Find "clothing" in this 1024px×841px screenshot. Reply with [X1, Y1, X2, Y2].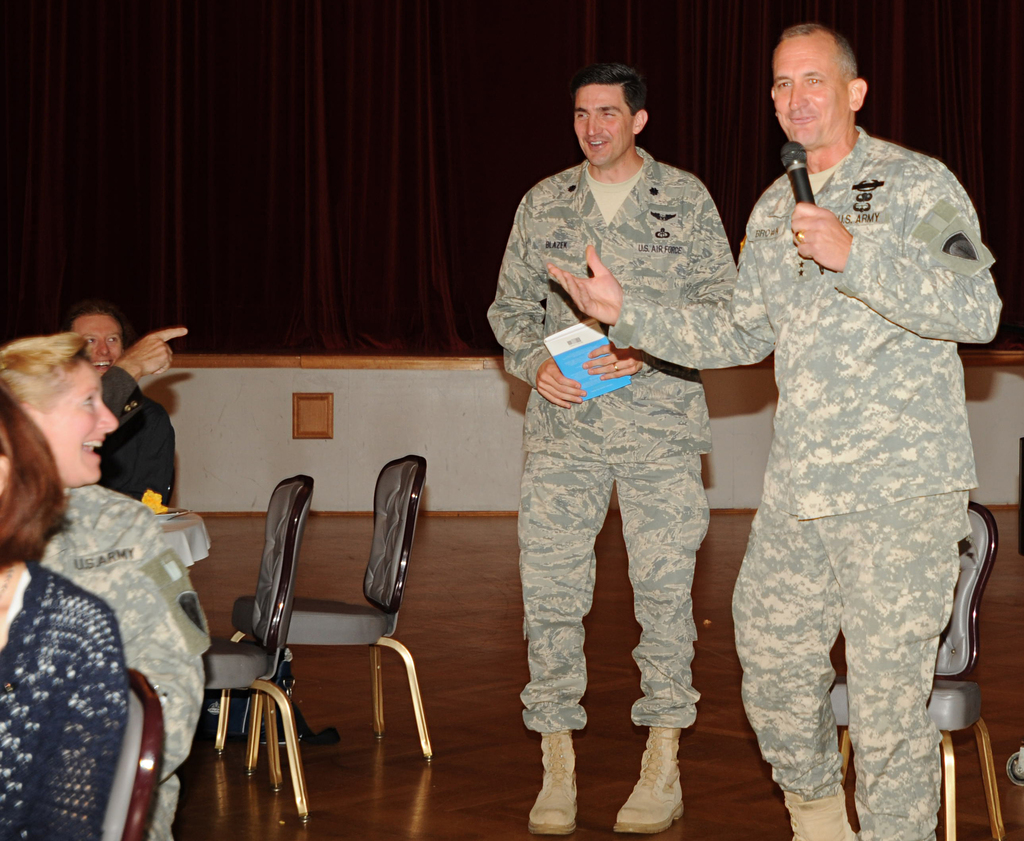
[479, 146, 737, 739].
